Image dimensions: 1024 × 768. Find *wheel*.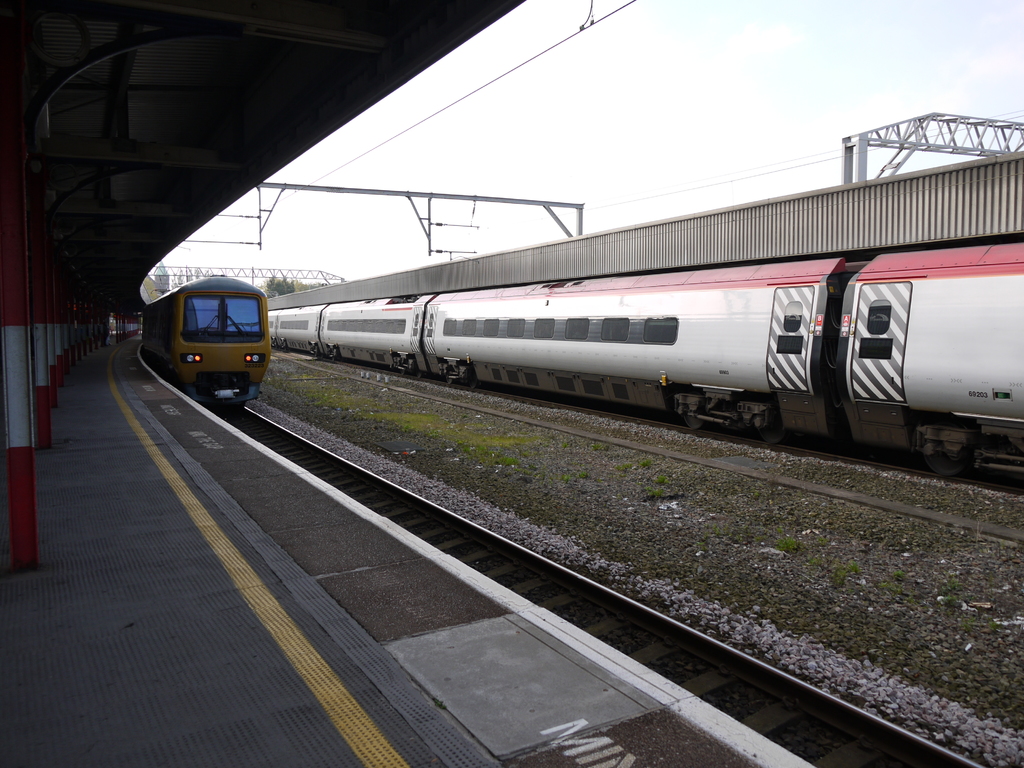
left=465, top=367, right=479, bottom=390.
